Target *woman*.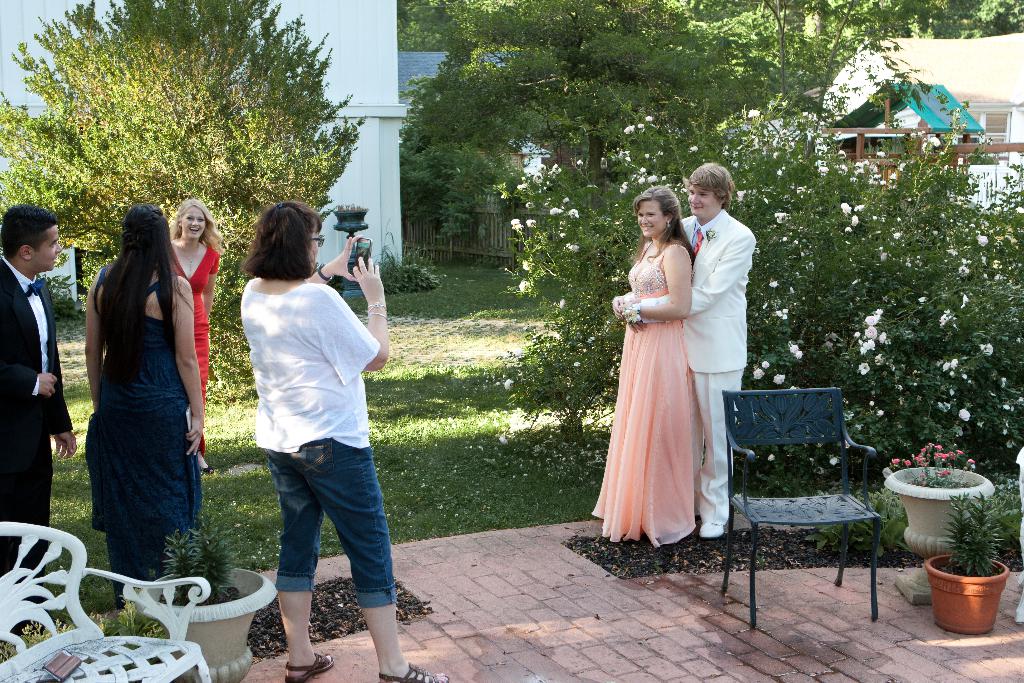
Target region: 604,187,744,557.
